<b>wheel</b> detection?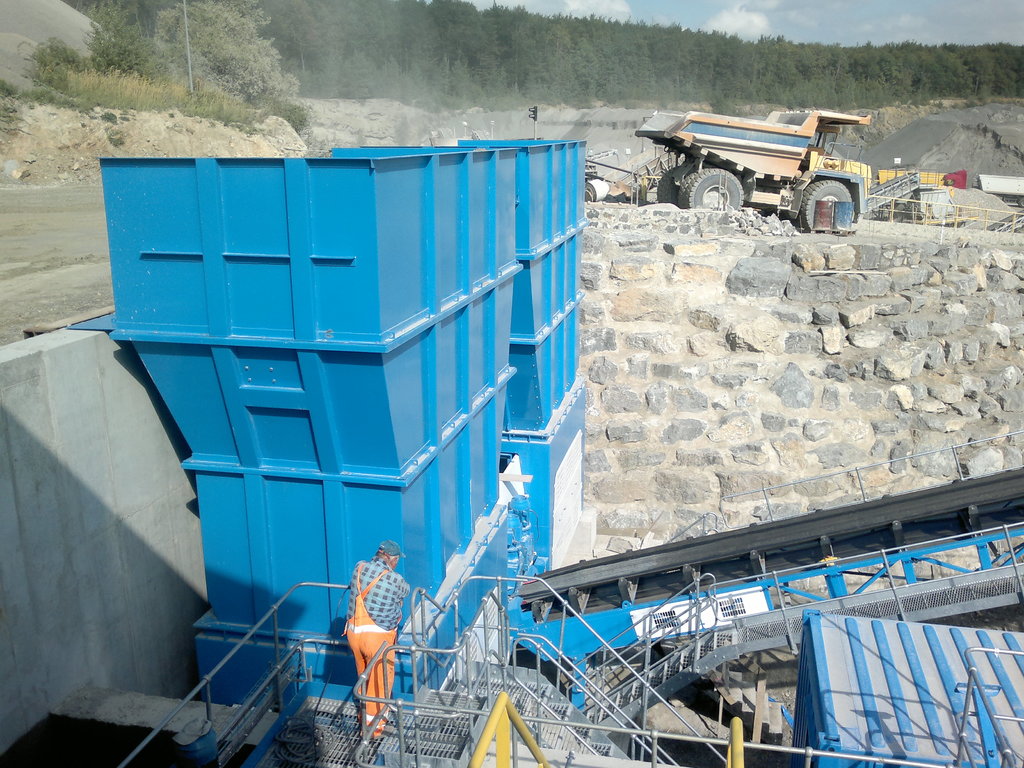
bbox(685, 170, 745, 209)
